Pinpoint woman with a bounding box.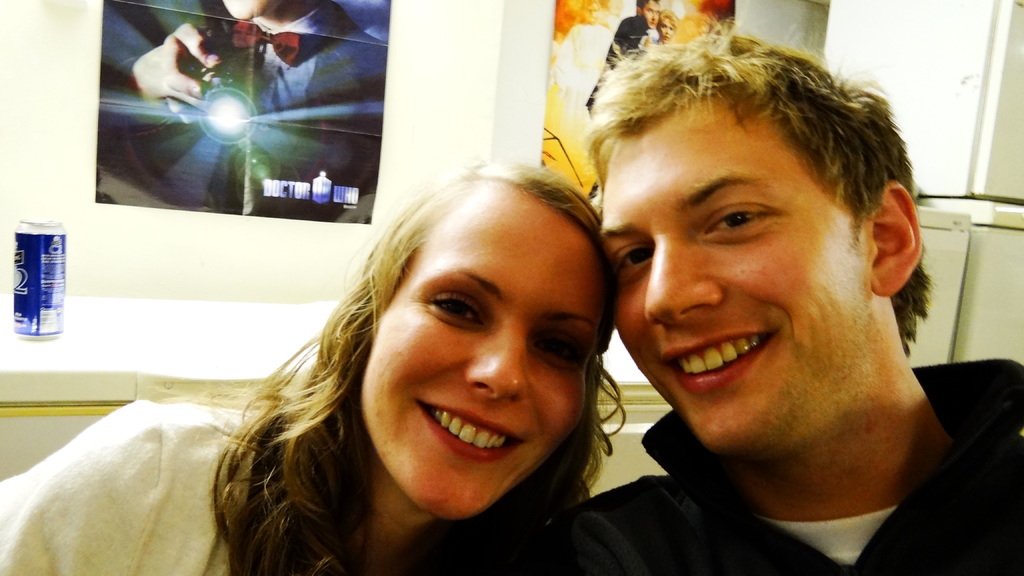
[649, 5, 682, 41].
